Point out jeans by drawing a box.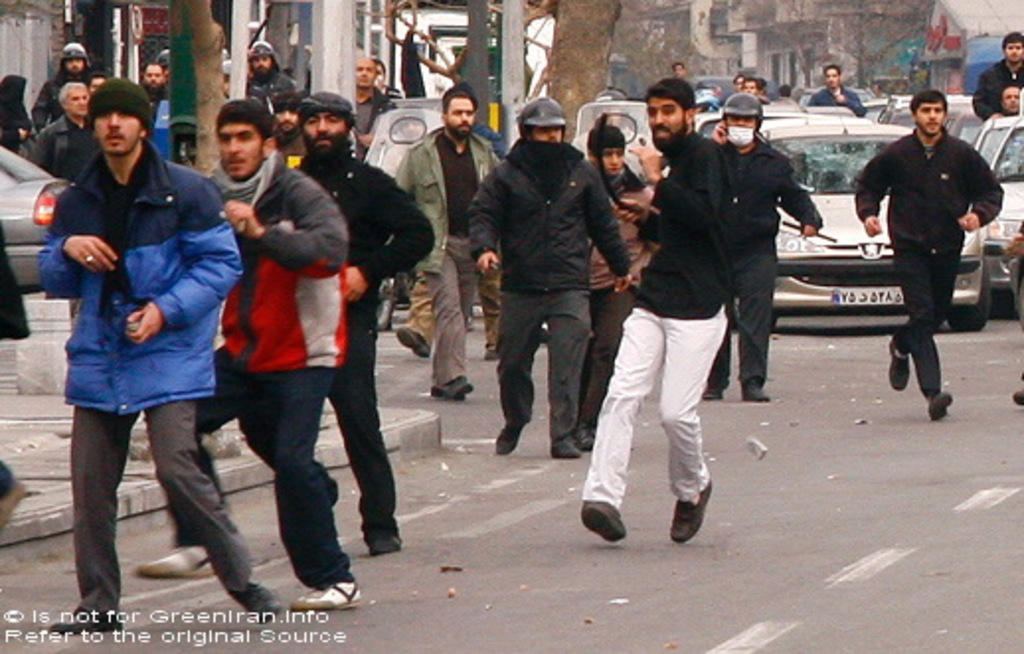
<bbox>712, 247, 777, 389</bbox>.
